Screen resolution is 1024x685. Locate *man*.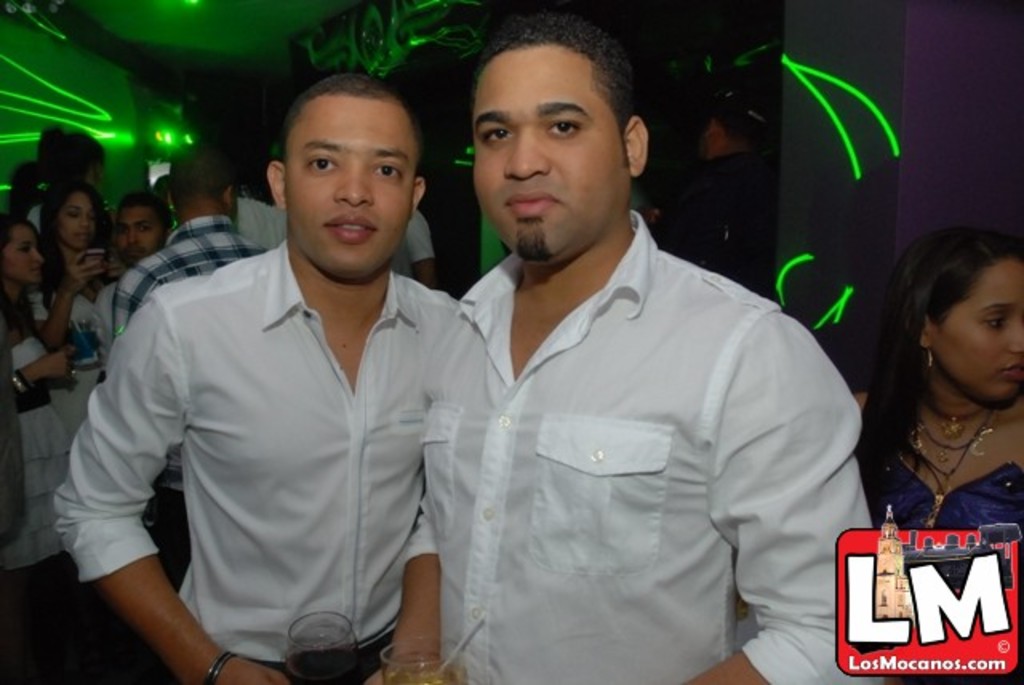
l=102, t=190, r=186, b=370.
